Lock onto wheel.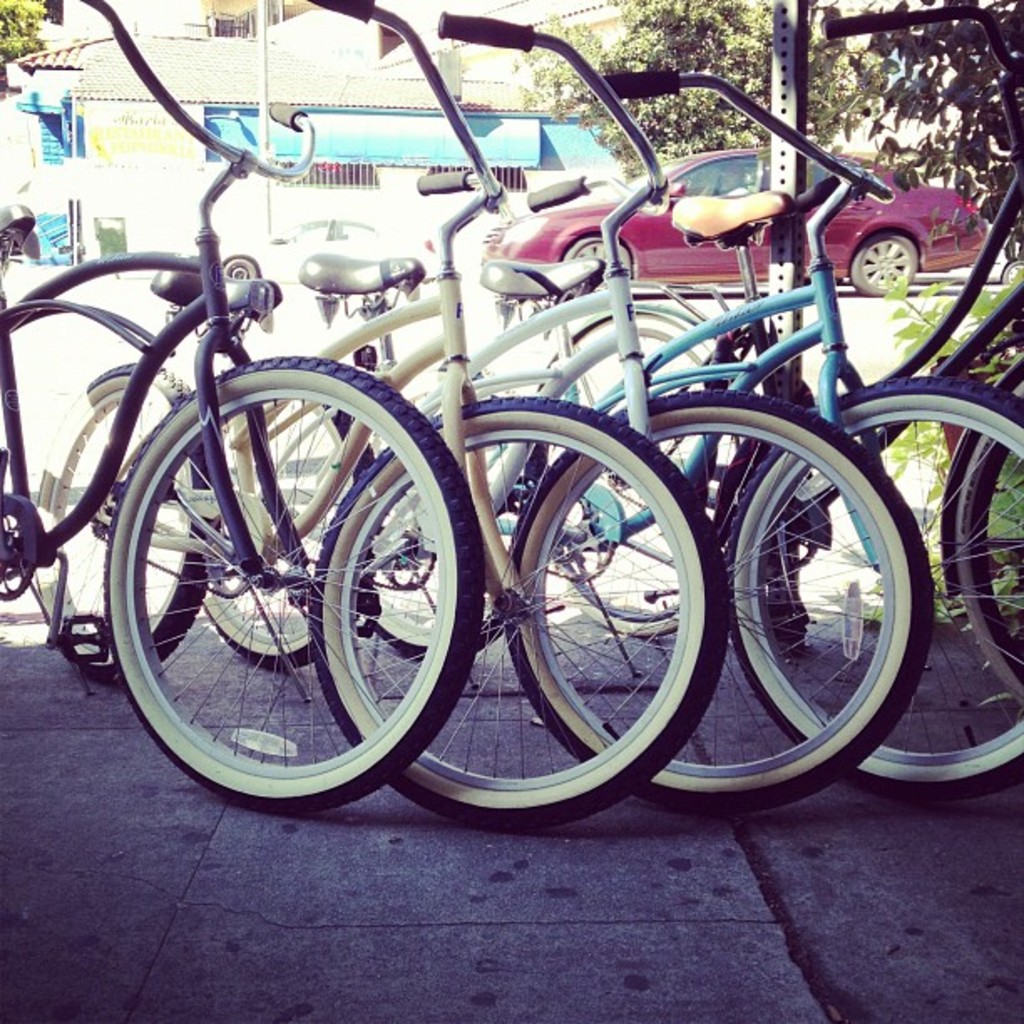
Locked: box=[545, 236, 622, 284].
